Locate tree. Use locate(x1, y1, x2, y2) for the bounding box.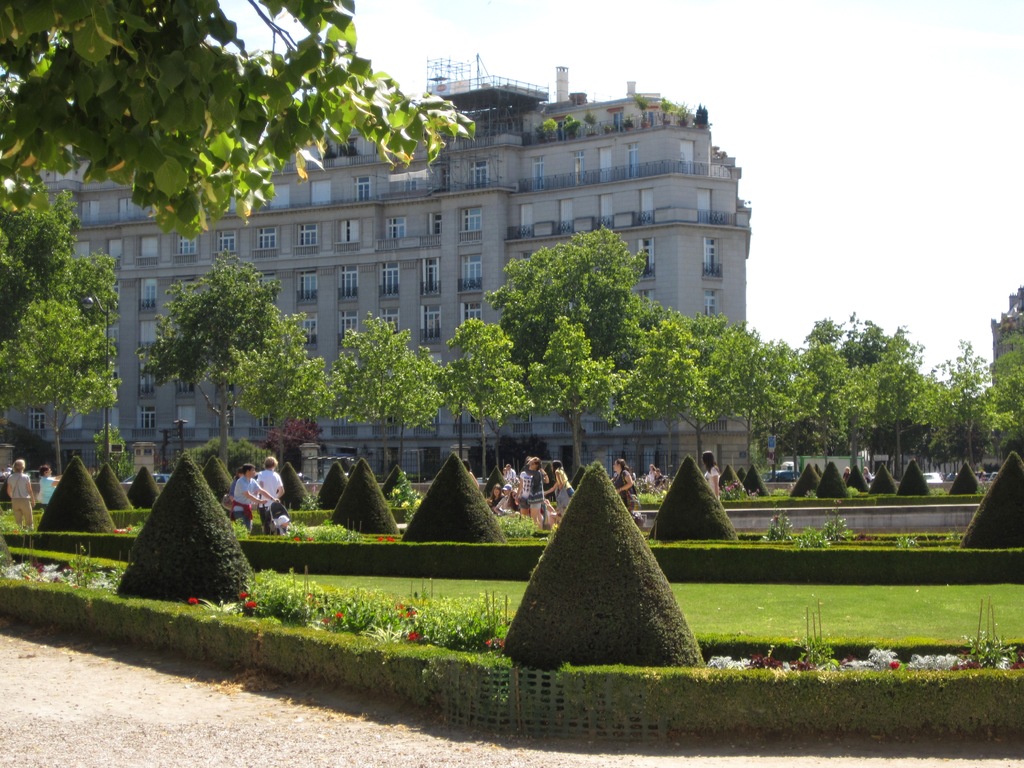
locate(0, 179, 120, 348).
